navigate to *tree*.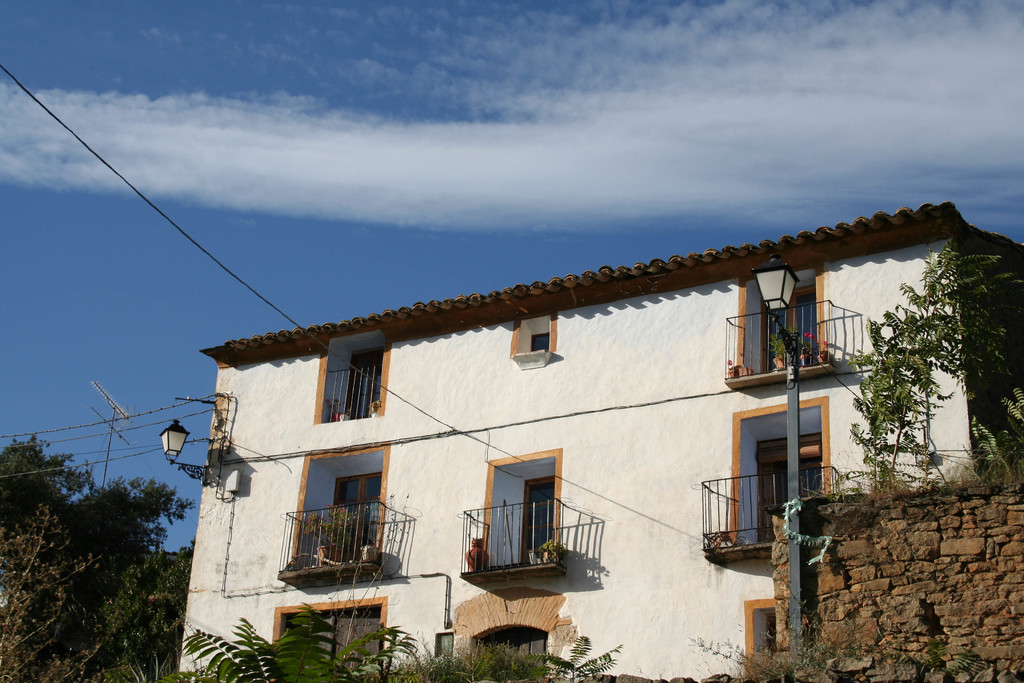
Navigation target: rect(0, 427, 203, 682).
